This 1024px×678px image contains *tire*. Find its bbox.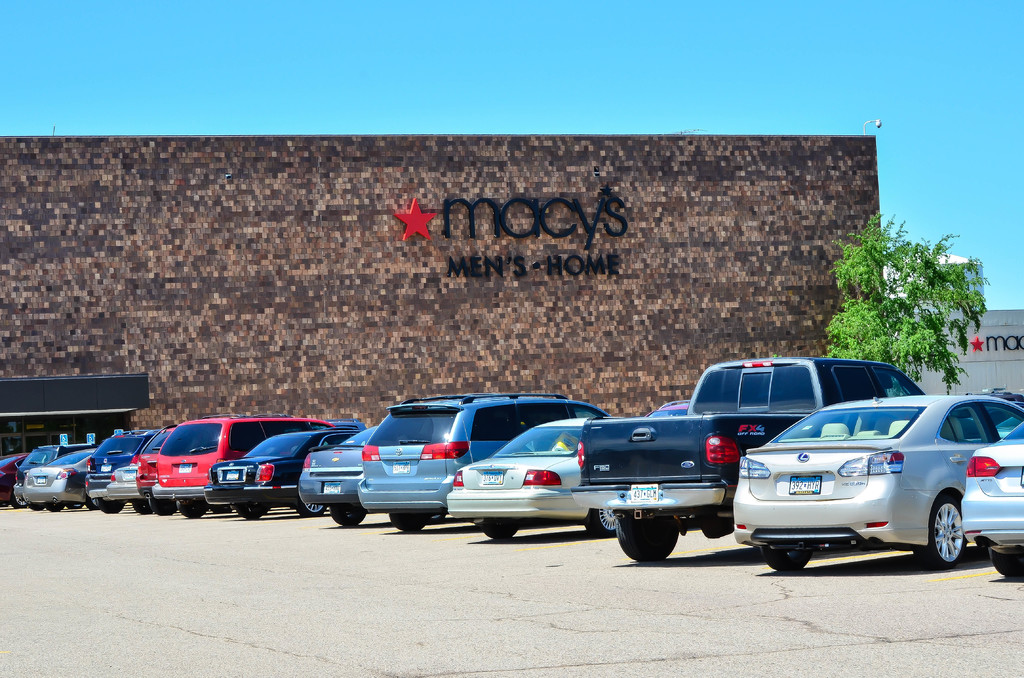
l=48, t=499, r=63, b=512.
